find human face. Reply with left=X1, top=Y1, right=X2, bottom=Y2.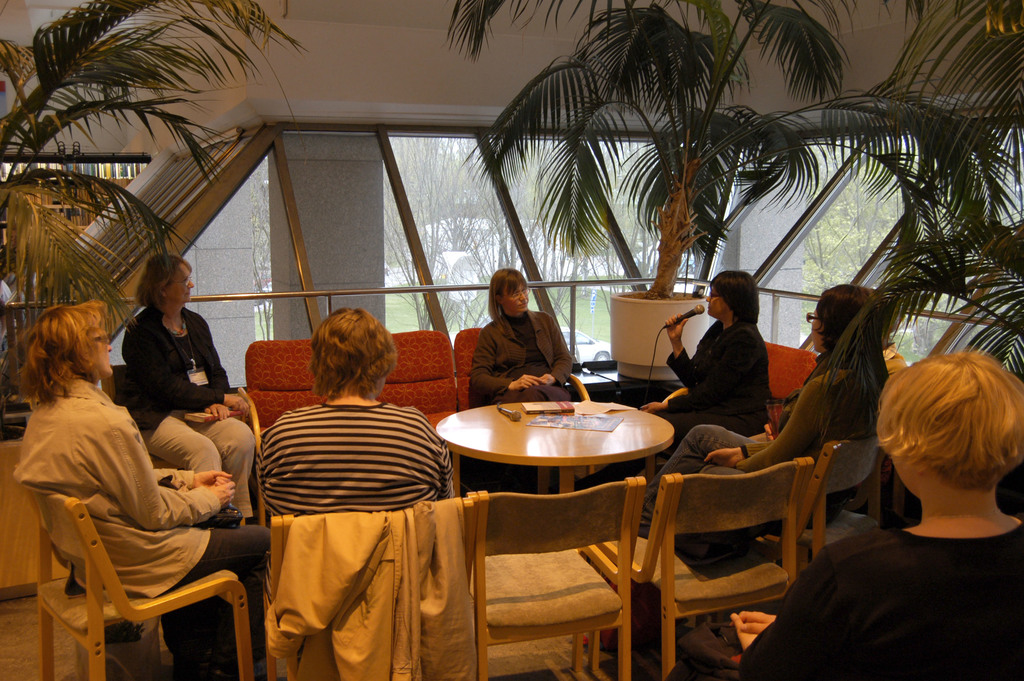
left=90, top=326, right=111, bottom=382.
